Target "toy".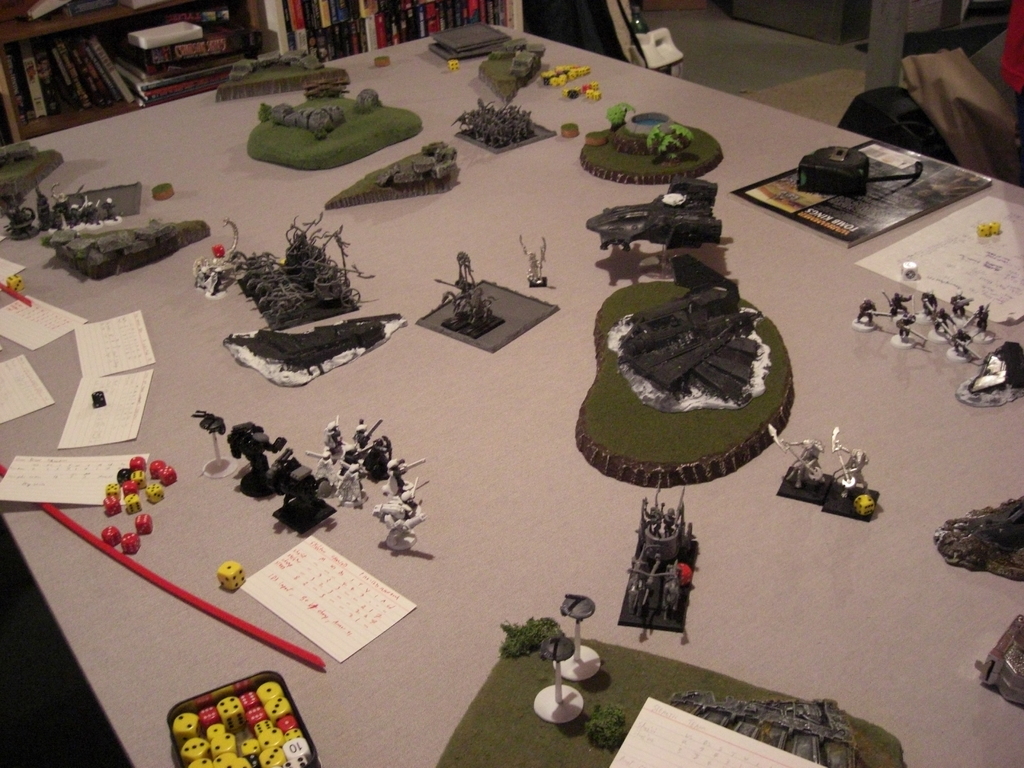
Target region: region(887, 287, 919, 315).
